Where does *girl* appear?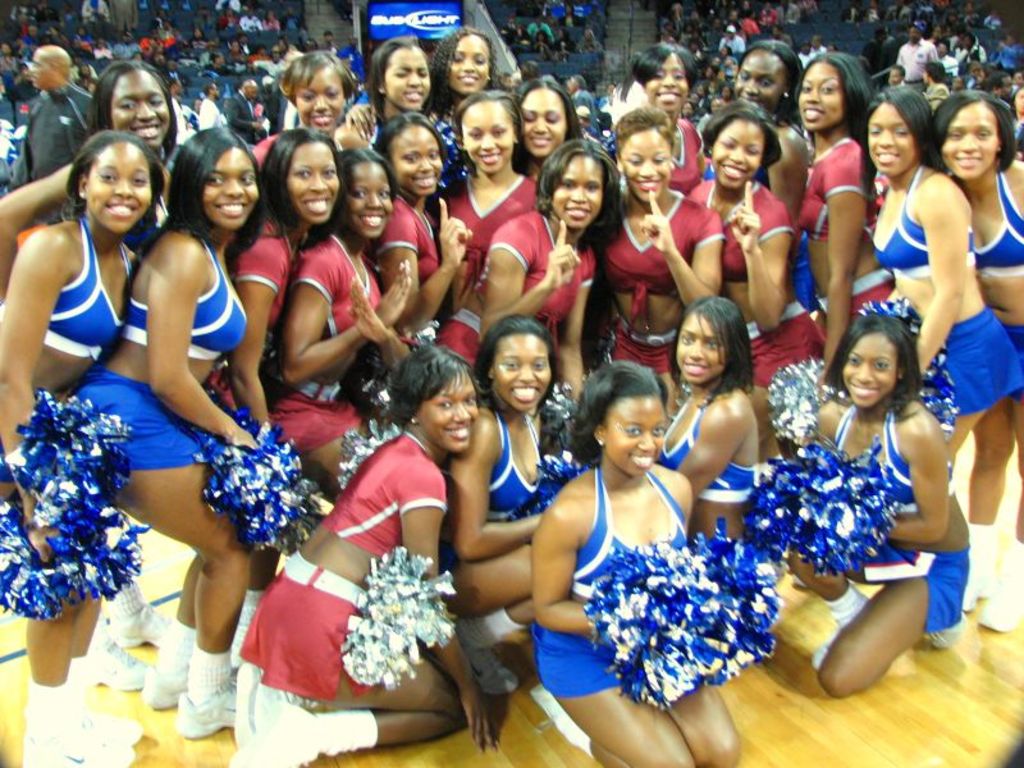
Appears at <region>214, 123, 335, 631</region>.
